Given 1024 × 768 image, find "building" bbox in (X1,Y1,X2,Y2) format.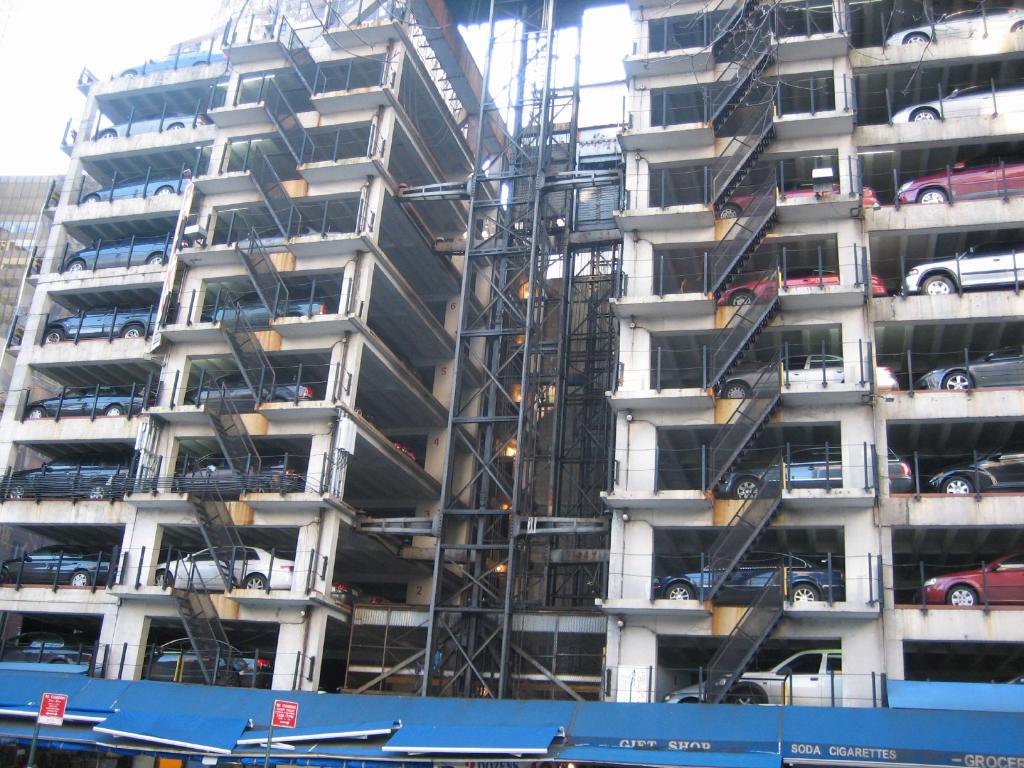
(0,0,1023,767).
